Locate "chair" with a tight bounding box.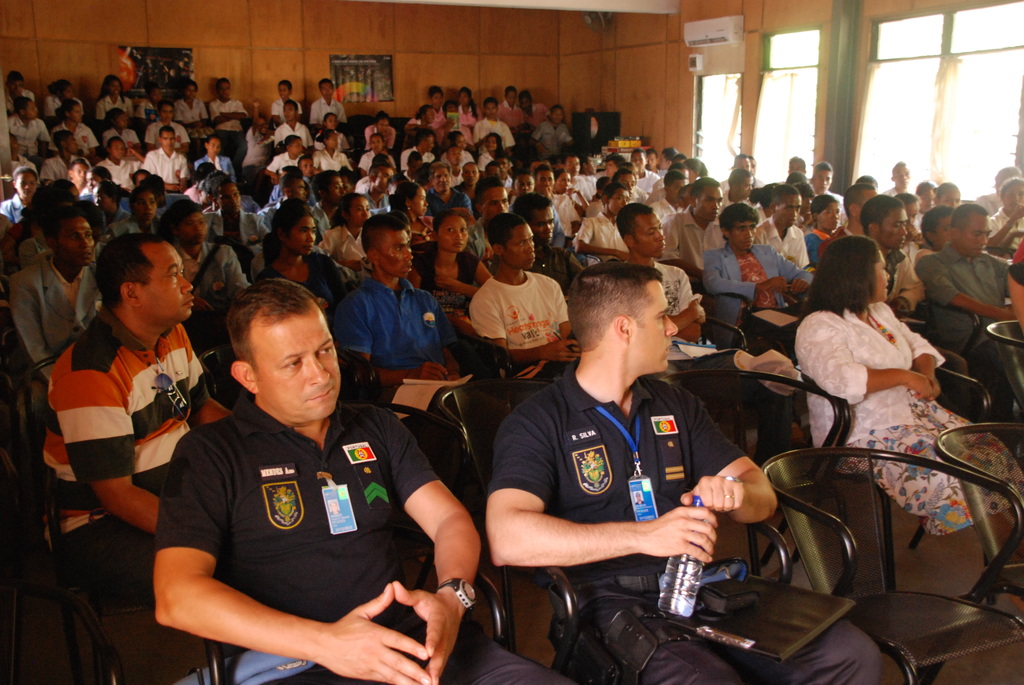
region(24, 352, 63, 461).
